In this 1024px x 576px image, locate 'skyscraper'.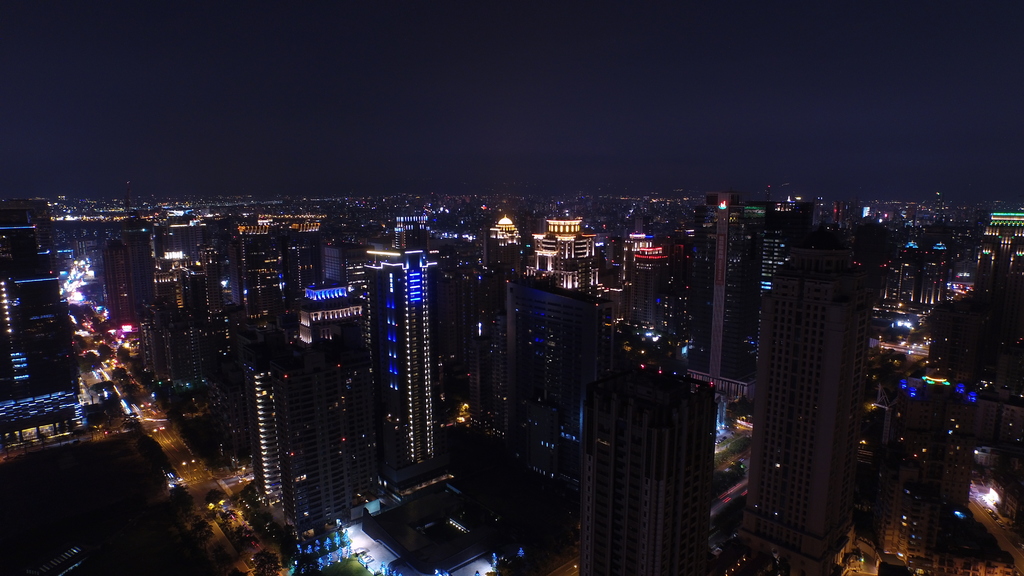
Bounding box: select_region(0, 279, 86, 429).
